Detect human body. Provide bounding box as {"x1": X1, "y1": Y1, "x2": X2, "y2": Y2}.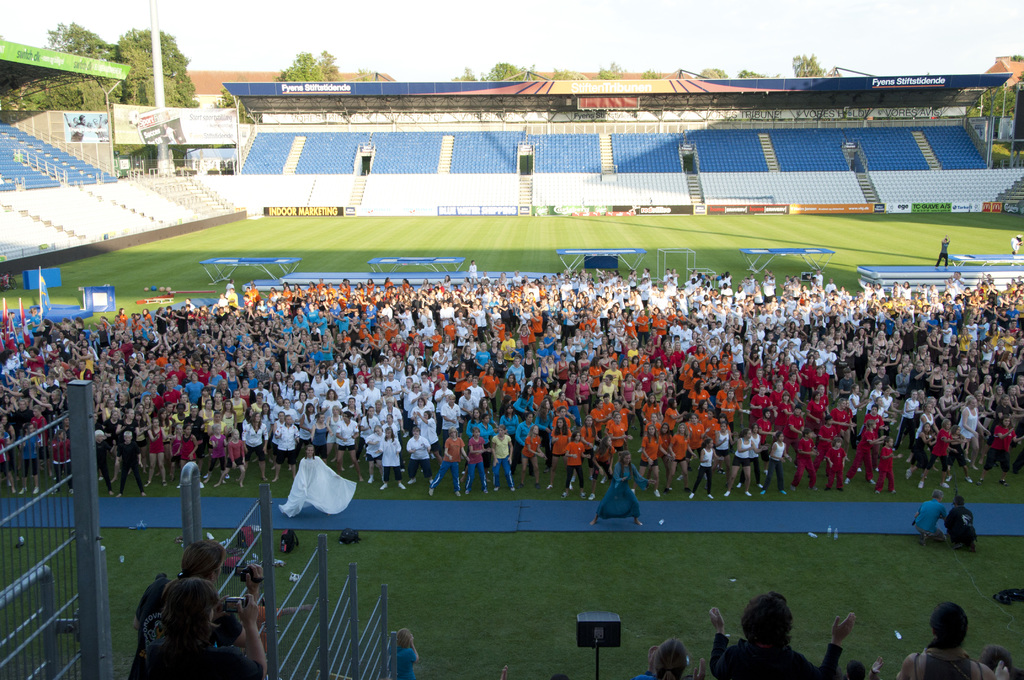
{"x1": 314, "y1": 411, "x2": 328, "y2": 448}.
